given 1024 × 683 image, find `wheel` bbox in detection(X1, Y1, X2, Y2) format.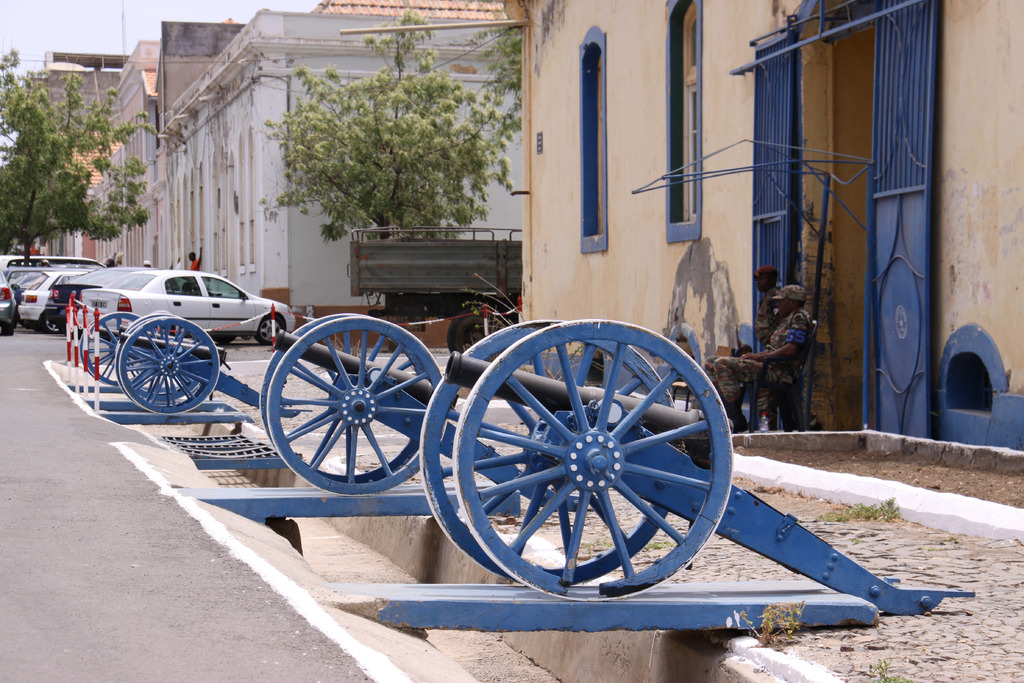
detection(41, 311, 65, 333).
